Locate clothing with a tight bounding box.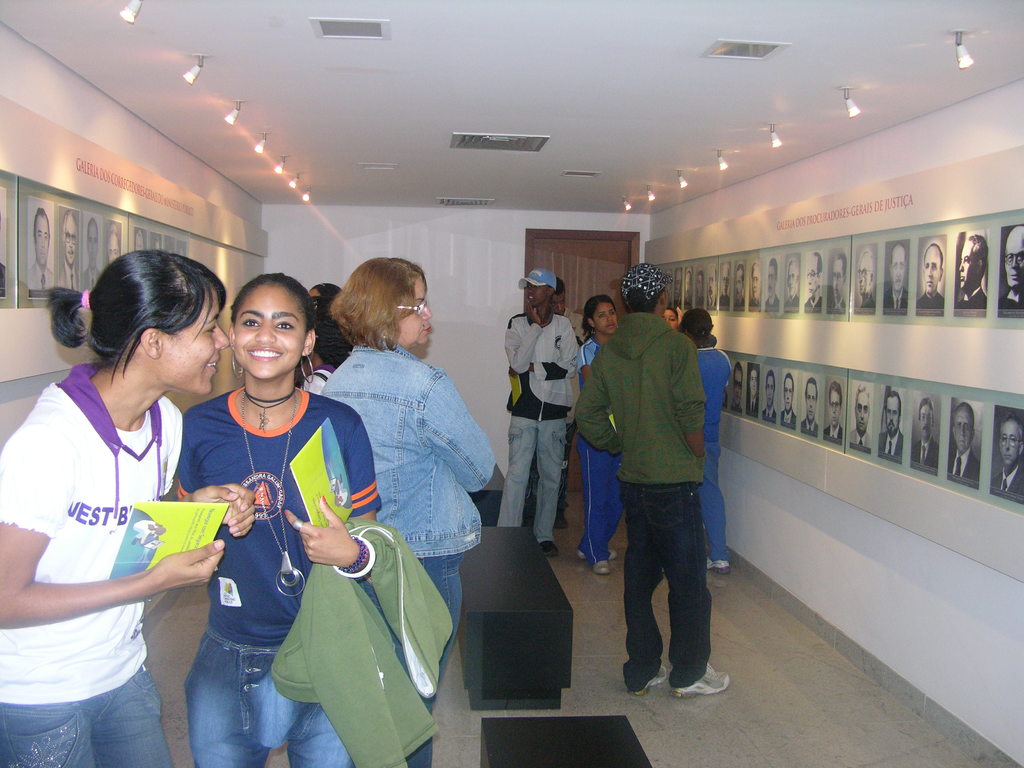
locate(916, 286, 952, 311).
